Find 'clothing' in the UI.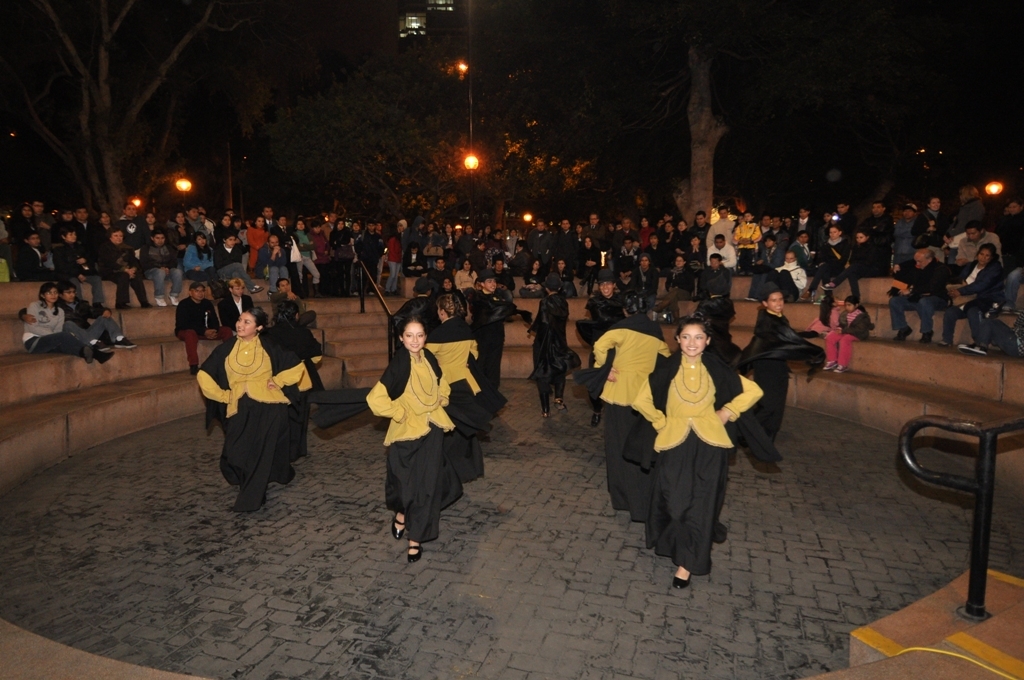
UI element at 256 322 329 458.
